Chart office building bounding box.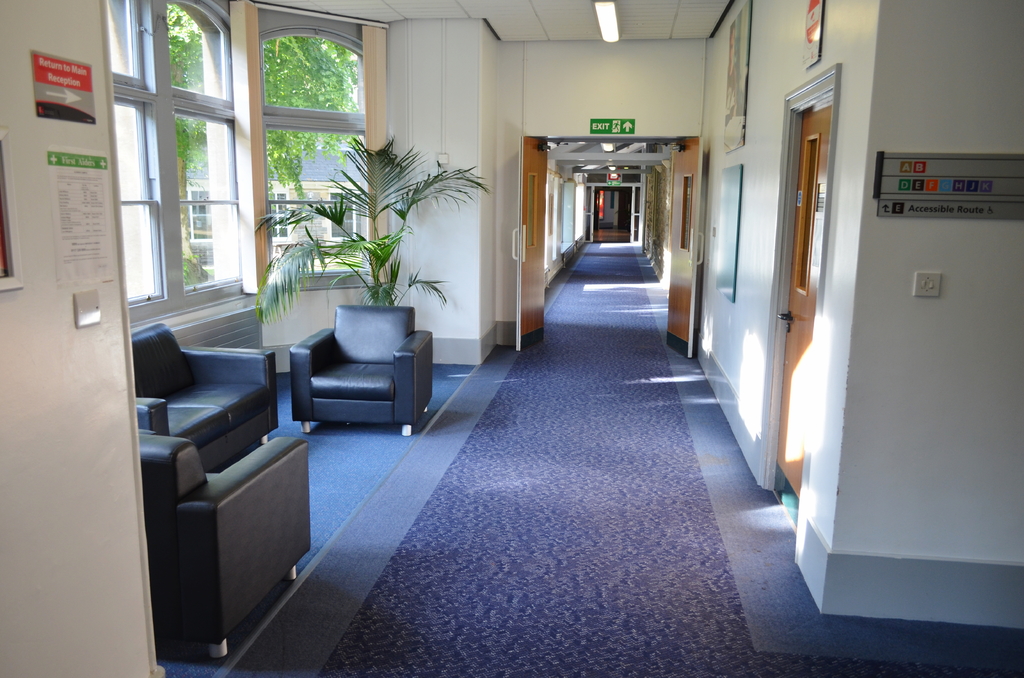
Charted: [710,90,1023,633].
